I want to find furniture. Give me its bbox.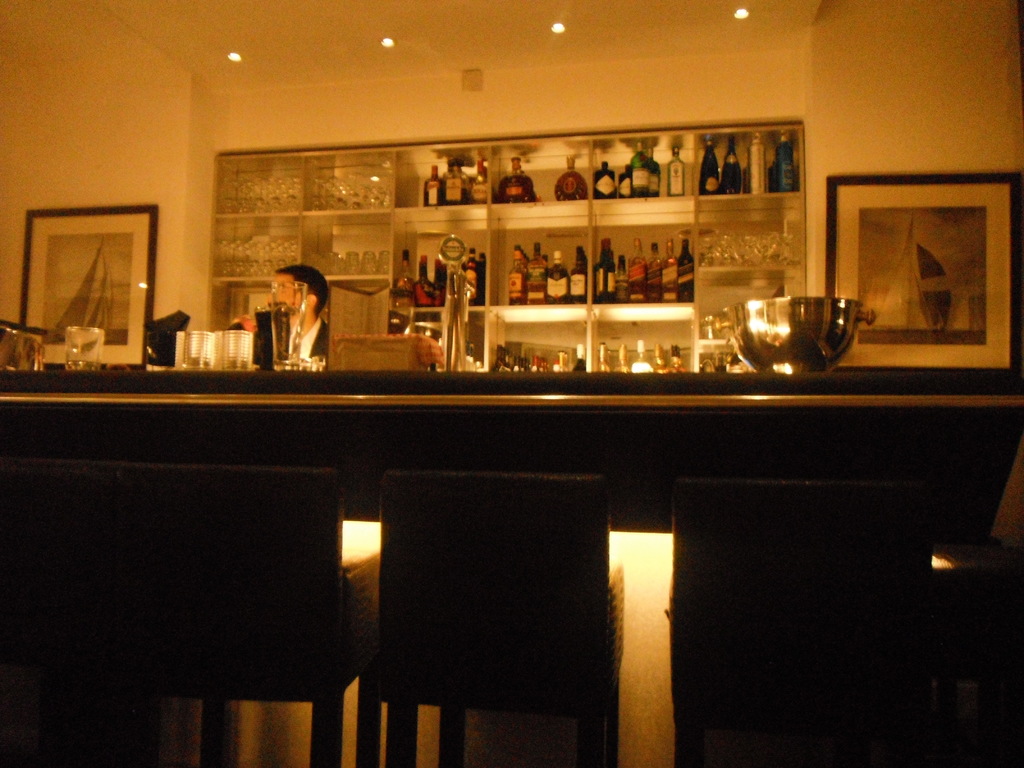
(left=0, top=368, right=1023, bottom=559).
